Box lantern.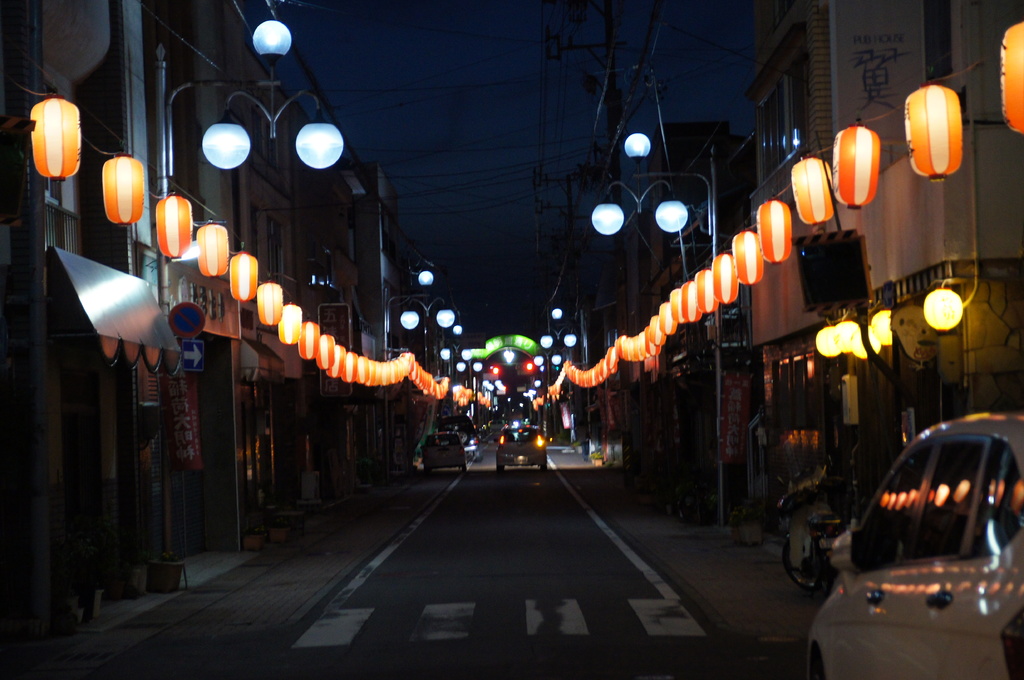
select_region(834, 125, 881, 205).
